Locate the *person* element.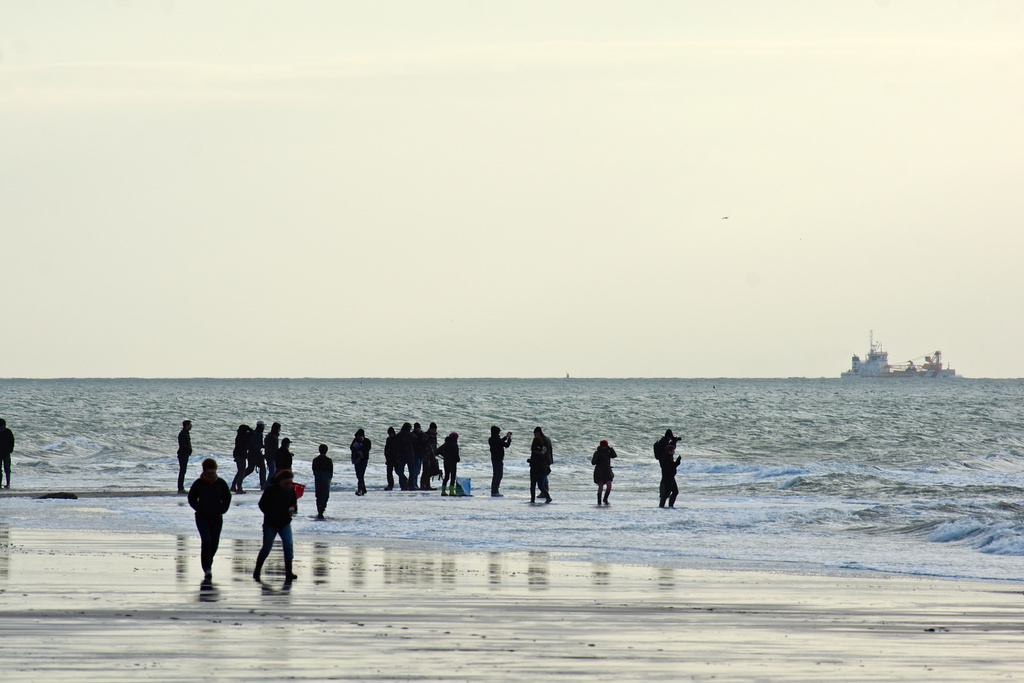
Element bbox: l=525, t=424, r=553, b=507.
